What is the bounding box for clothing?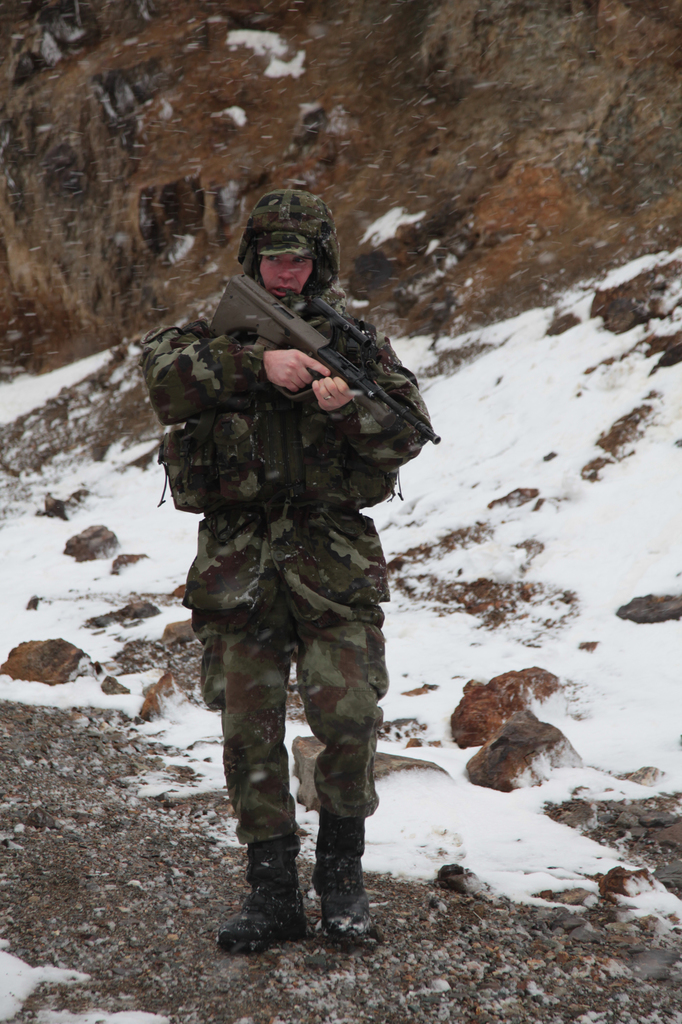
pyautogui.locateOnScreen(147, 250, 434, 870).
